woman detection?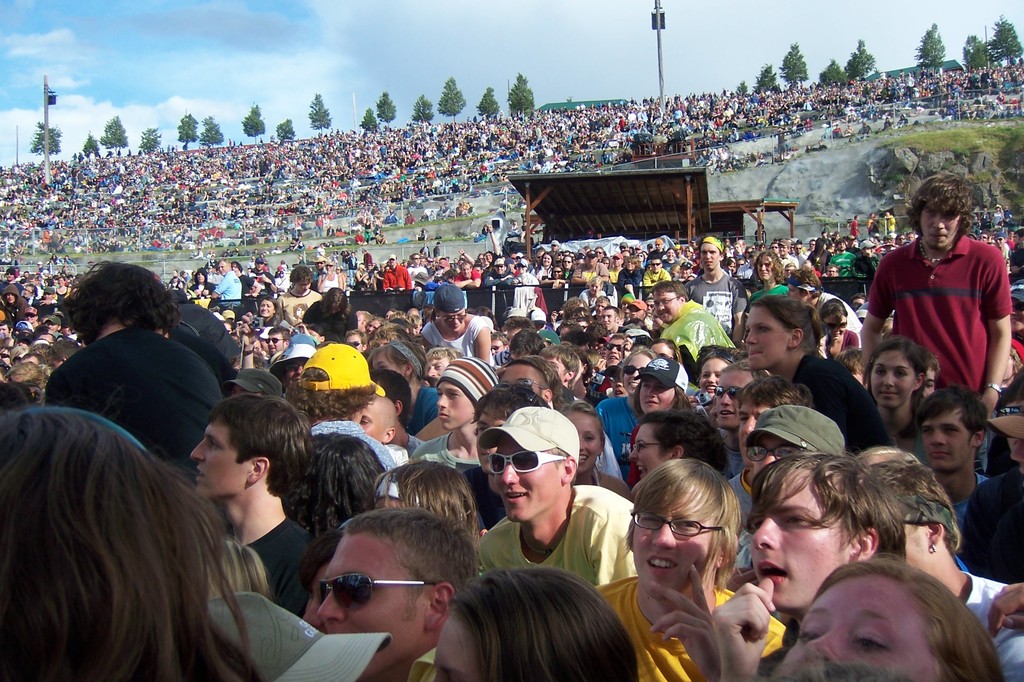
bbox(0, 402, 263, 681)
